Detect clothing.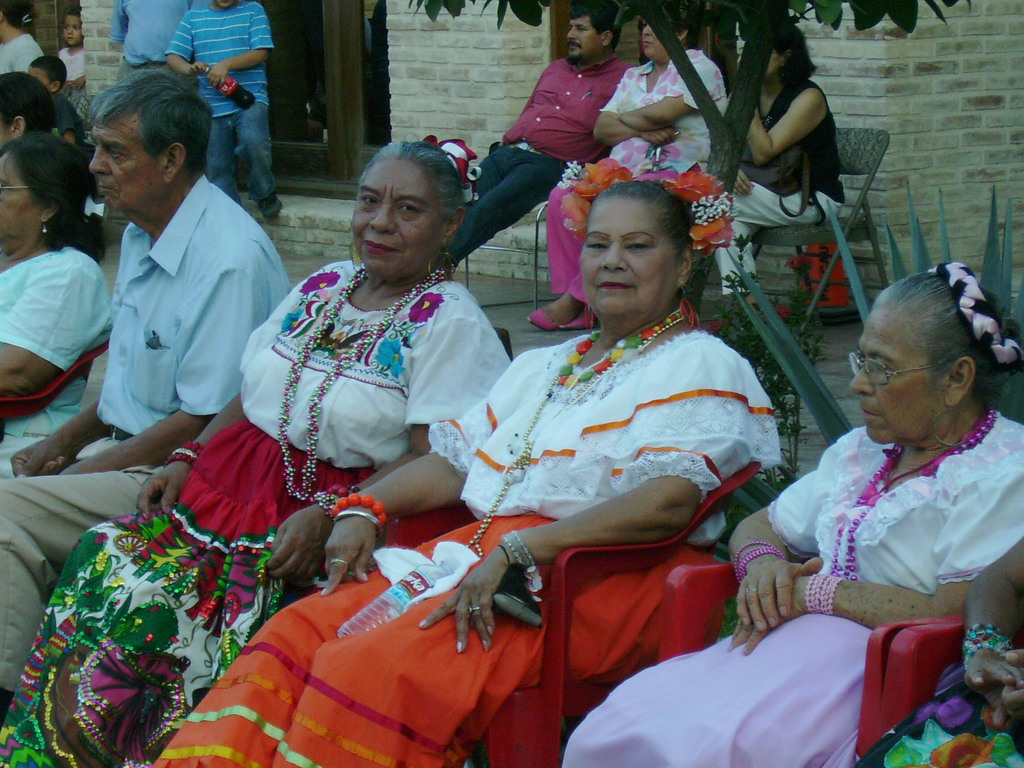
Detected at x1=443 y1=56 x2=636 y2=267.
